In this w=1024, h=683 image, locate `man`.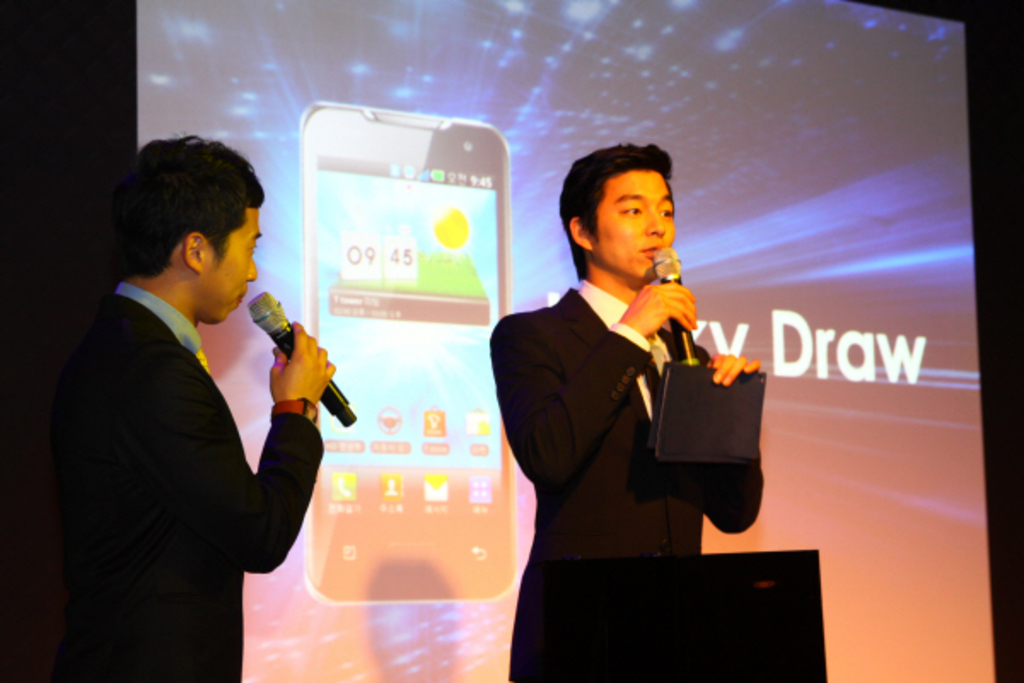
Bounding box: select_region(48, 133, 329, 664).
